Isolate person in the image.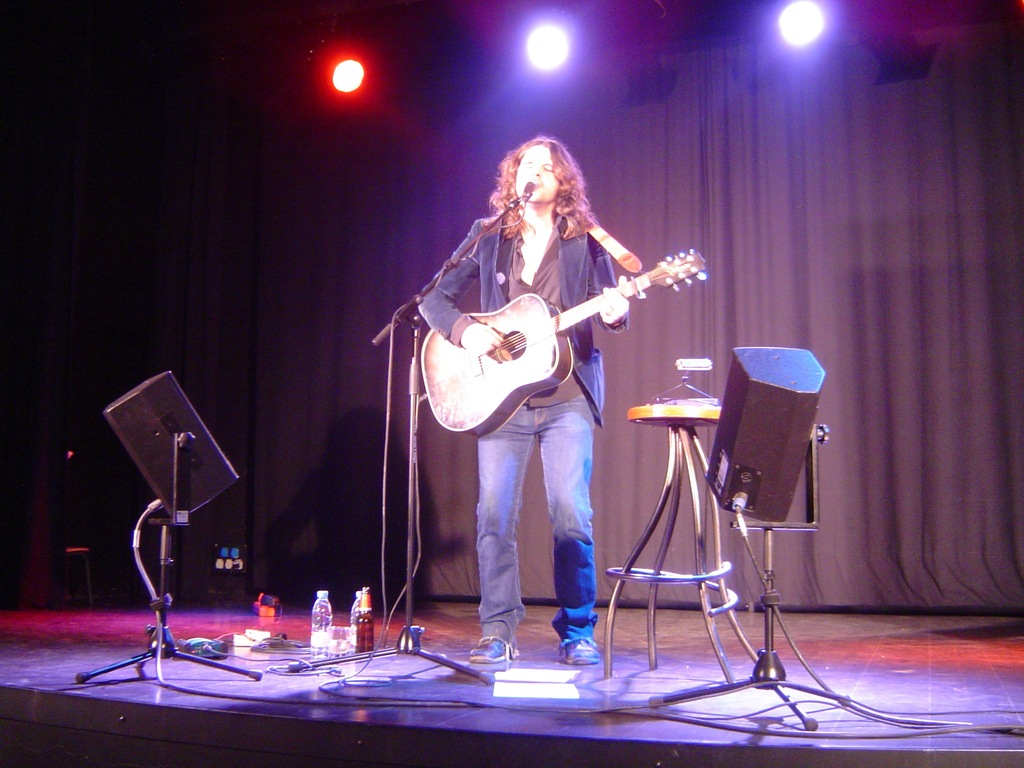
Isolated region: region(412, 122, 680, 544).
